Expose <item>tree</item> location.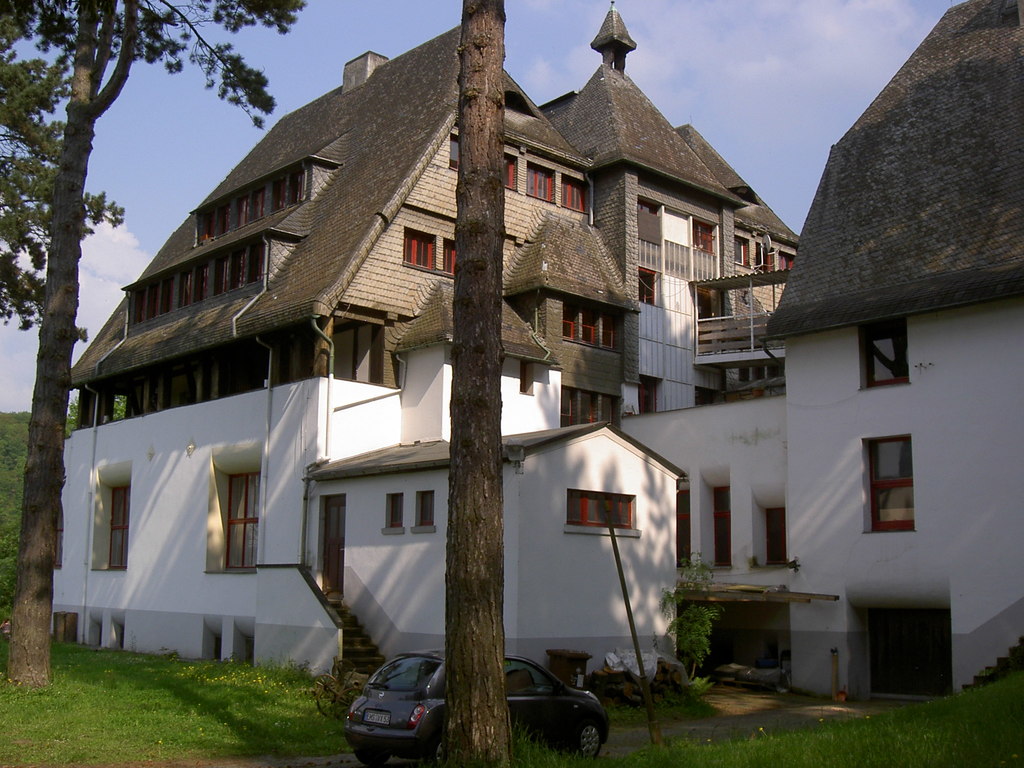
Exposed at l=0, t=0, r=310, b=685.
